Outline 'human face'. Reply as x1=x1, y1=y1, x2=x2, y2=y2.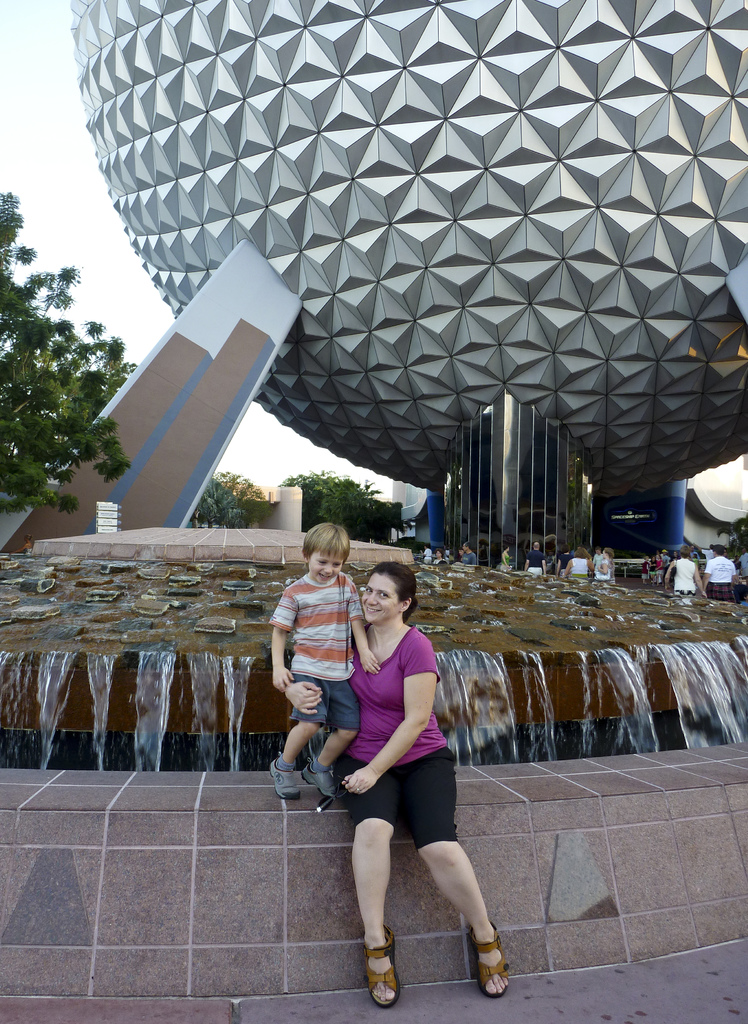
x1=360, y1=566, x2=402, y2=625.
